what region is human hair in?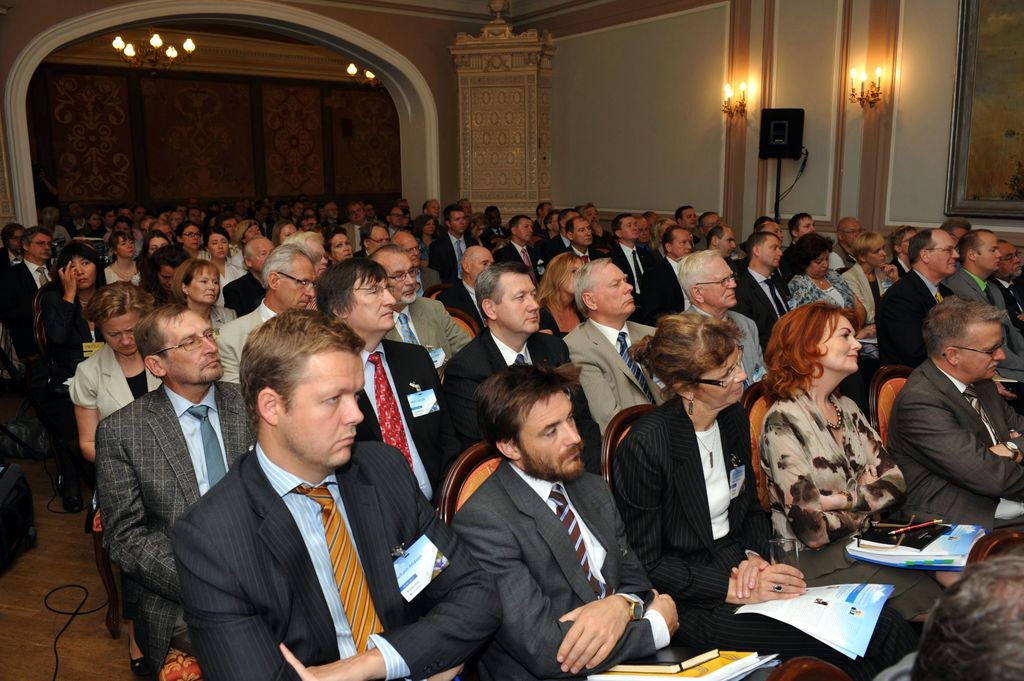
locate(790, 211, 812, 236).
